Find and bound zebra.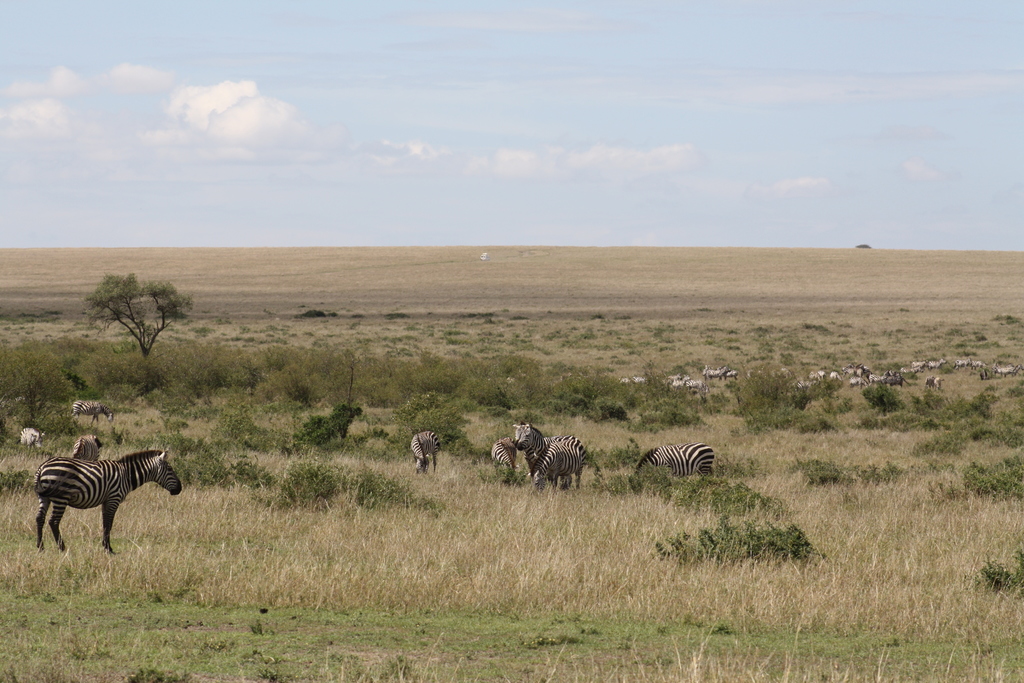
Bound: (x1=68, y1=401, x2=115, y2=431).
